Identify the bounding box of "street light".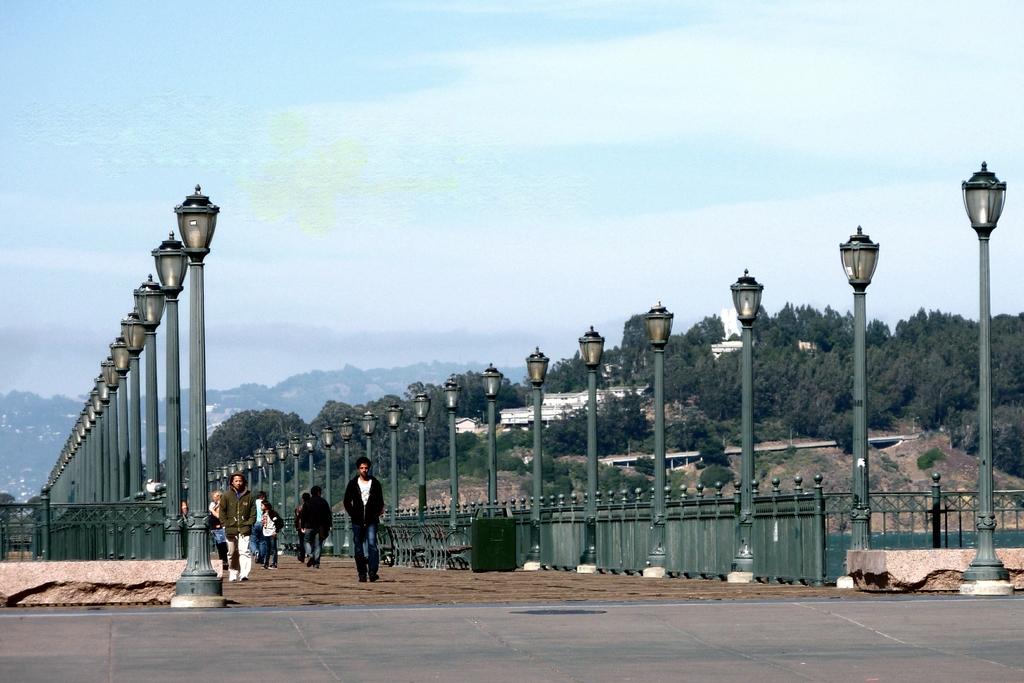
<region>576, 325, 605, 566</region>.
